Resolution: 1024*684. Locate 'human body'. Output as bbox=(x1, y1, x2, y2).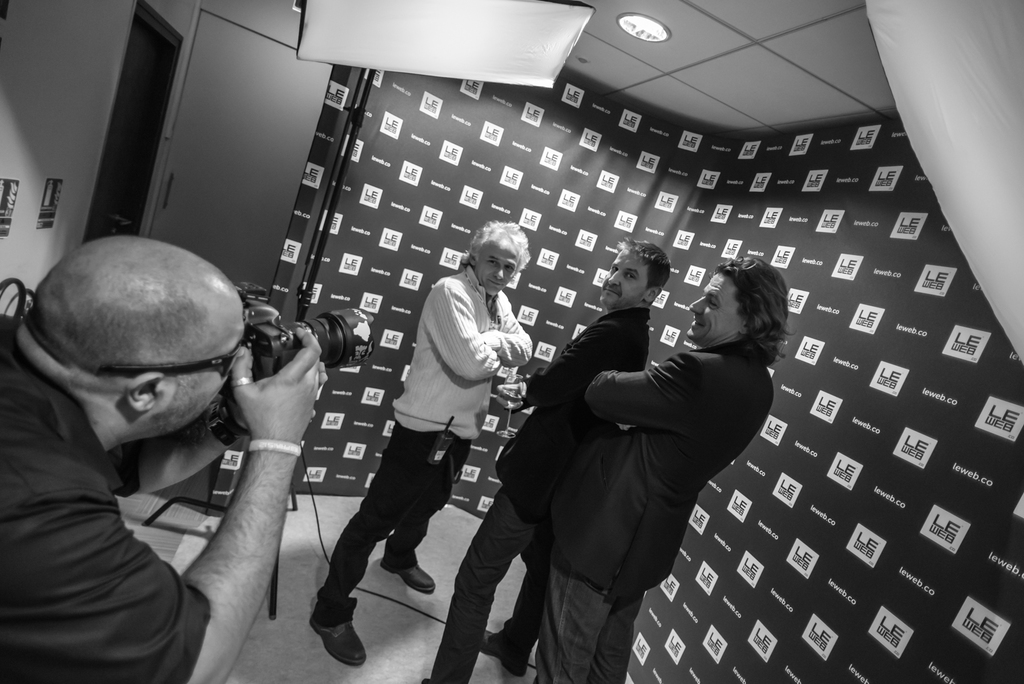
bbox=(3, 236, 346, 675).
